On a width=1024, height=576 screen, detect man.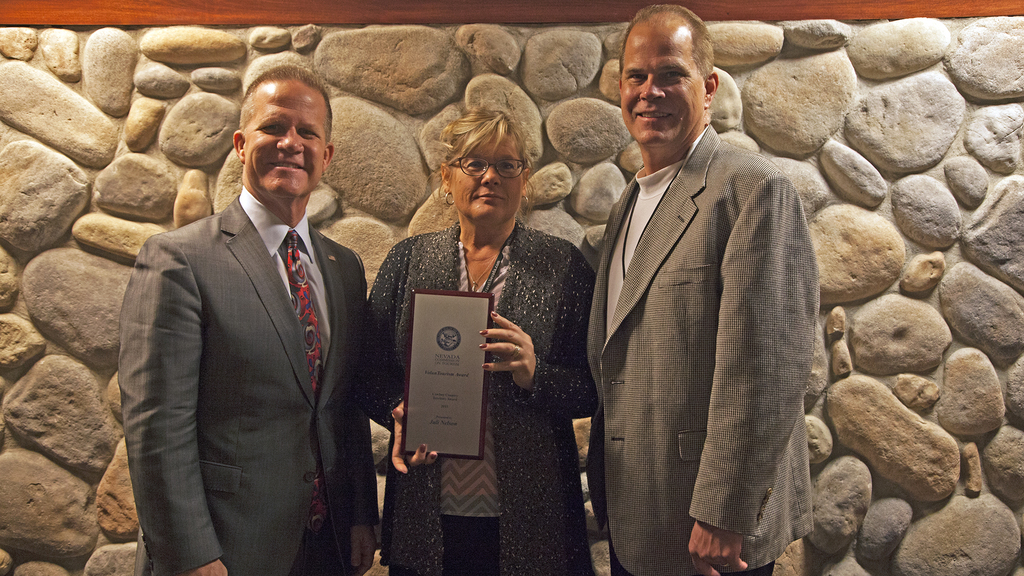
[118,65,403,575].
